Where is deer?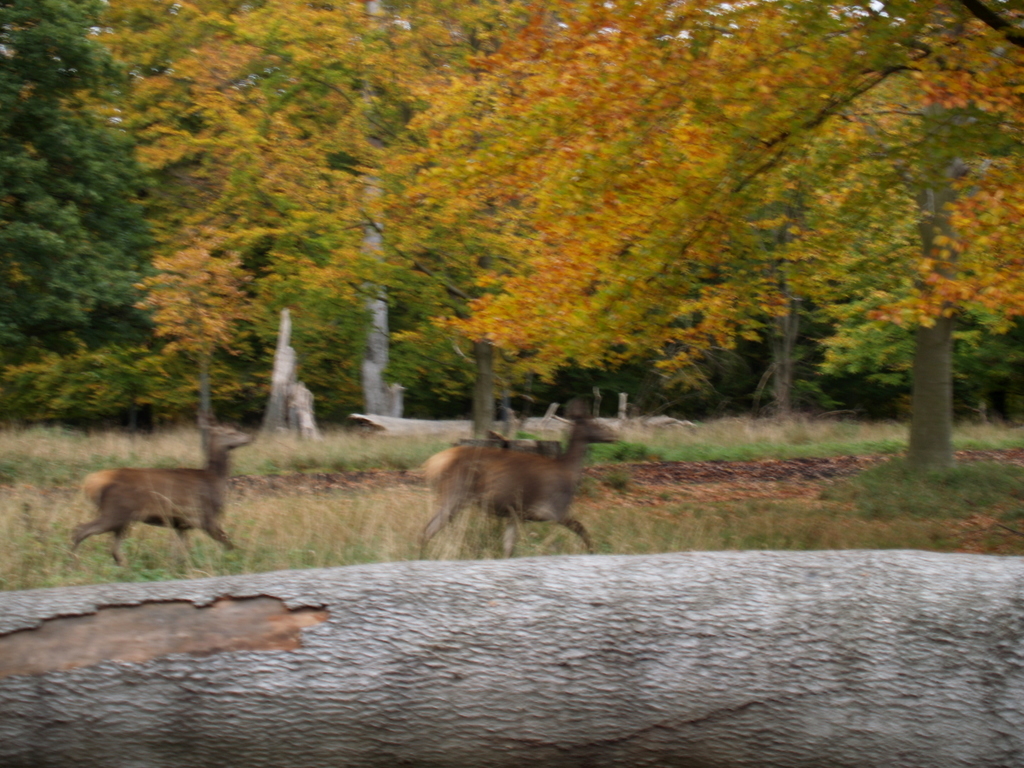
x1=66 y1=408 x2=253 y2=570.
